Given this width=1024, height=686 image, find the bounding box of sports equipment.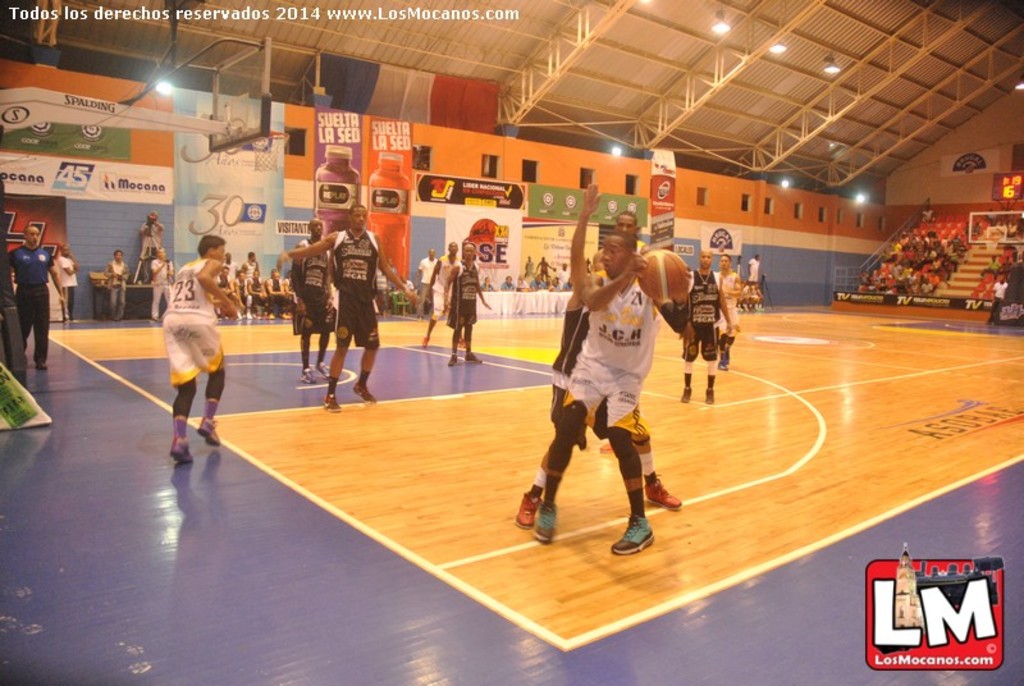
634:246:692:301.
